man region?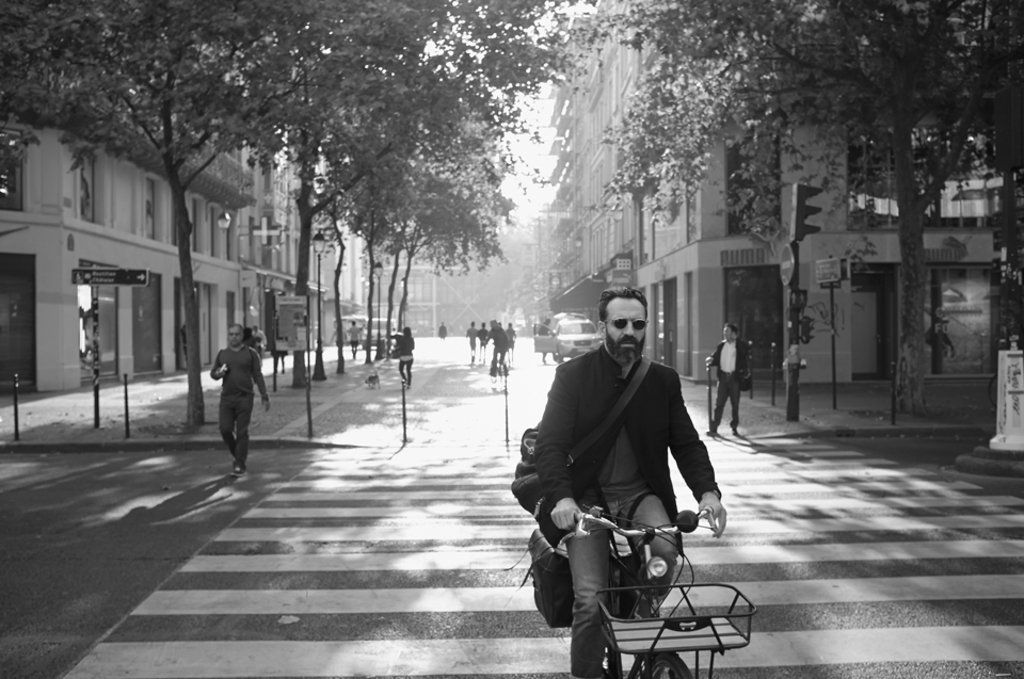
[x1=525, y1=294, x2=734, y2=657]
